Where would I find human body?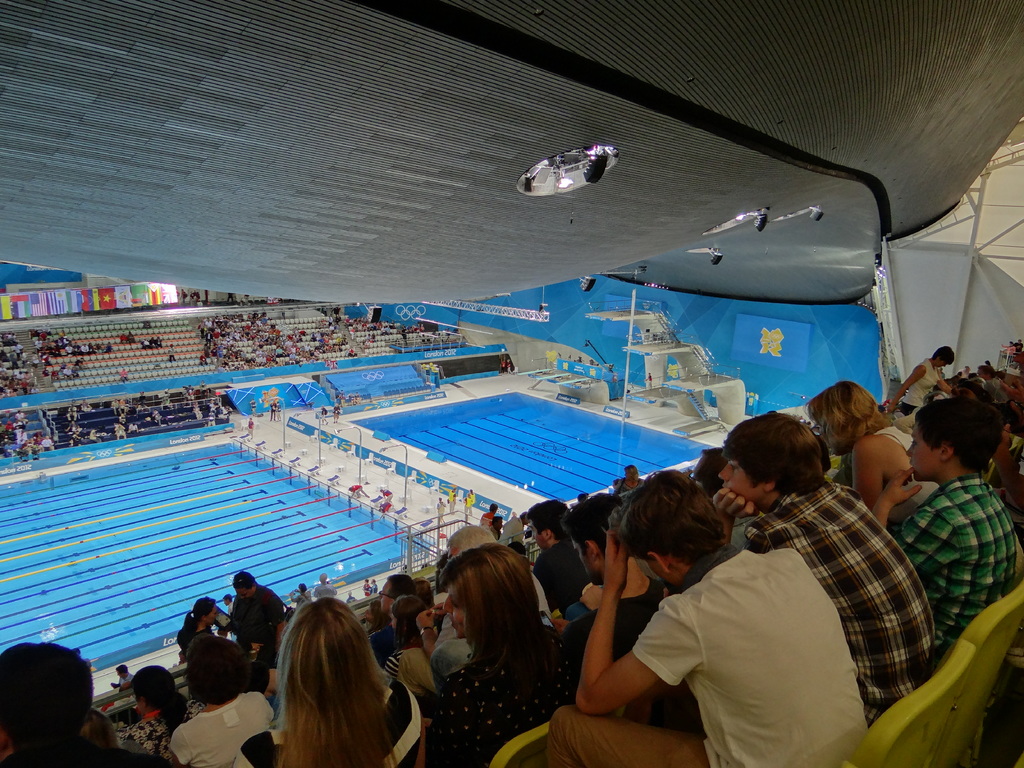
At {"x1": 114, "y1": 664, "x2": 135, "y2": 685}.
